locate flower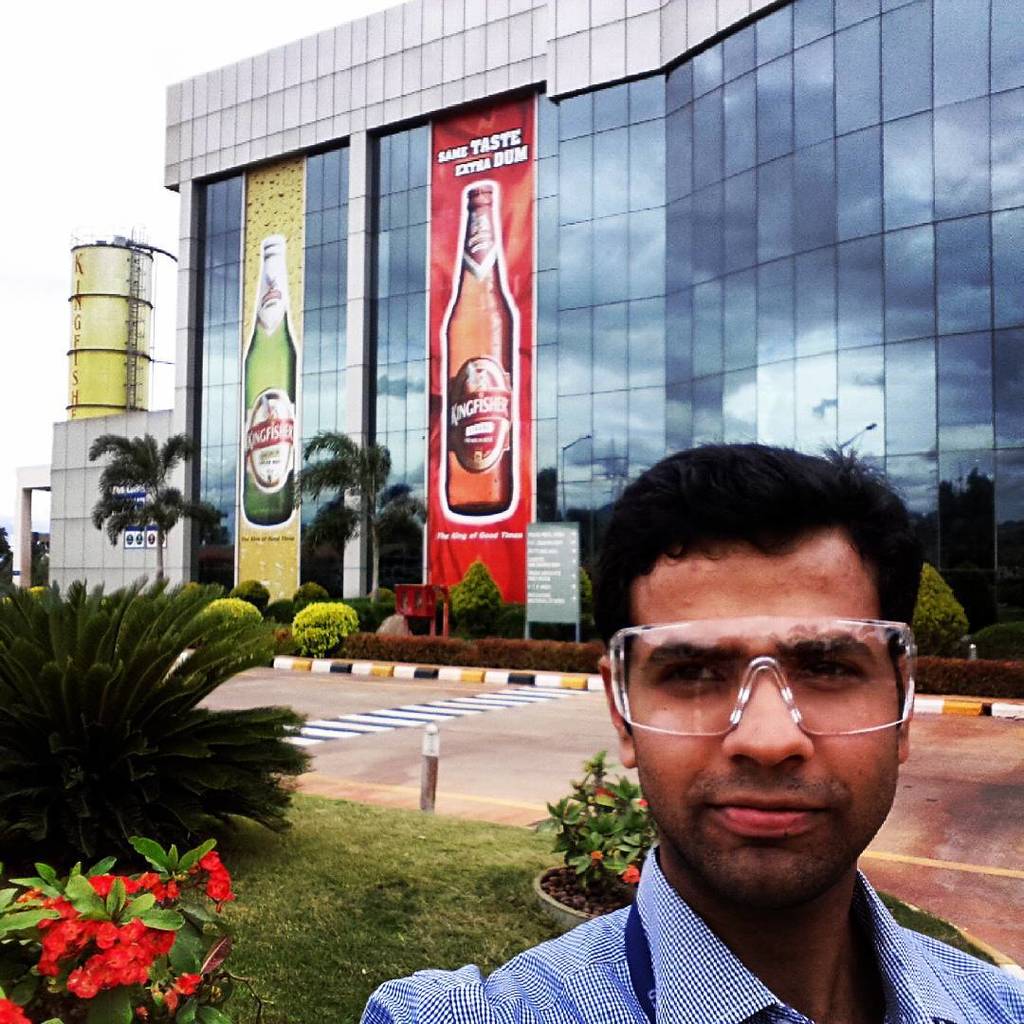
[left=0, top=995, right=27, bottom=1023]
